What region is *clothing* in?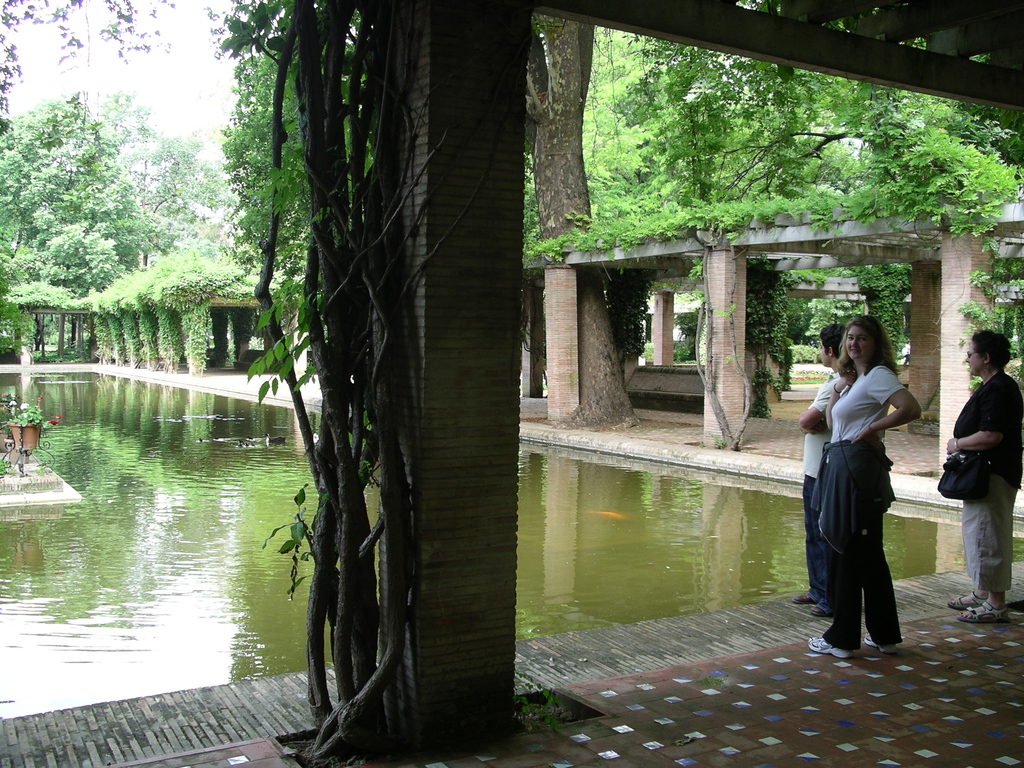
x1=808, y1=359, x2=916, y2=654.
